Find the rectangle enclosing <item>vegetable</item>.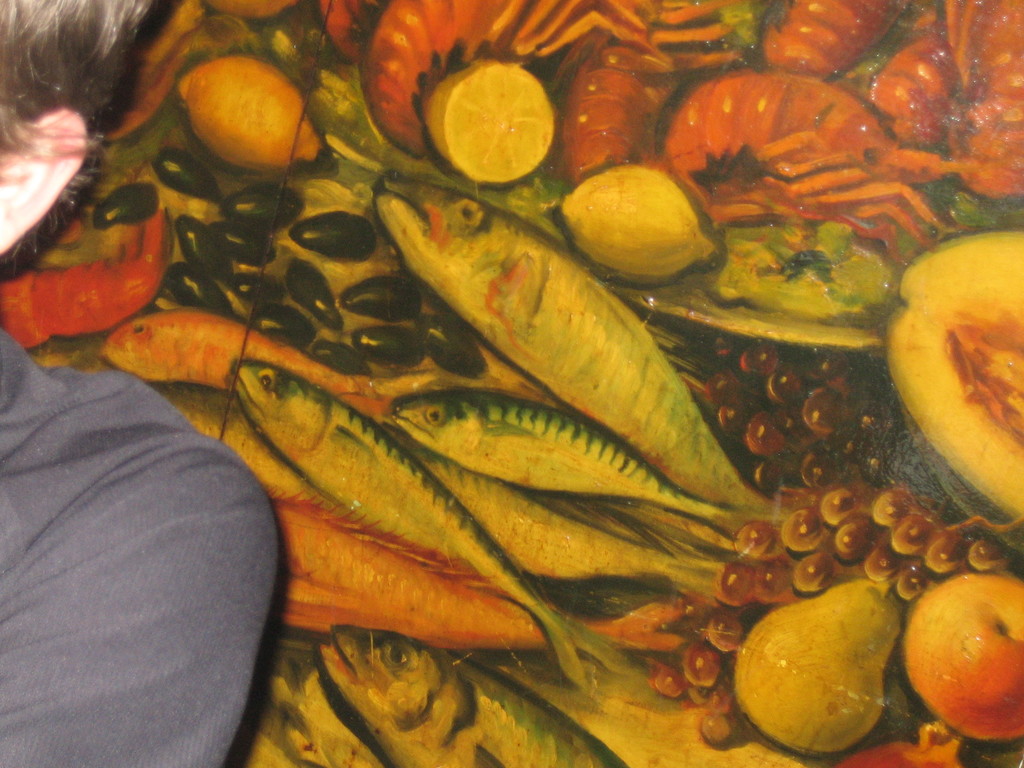
pyautogui.locateOnScreen(173, 54, 324, 180).
